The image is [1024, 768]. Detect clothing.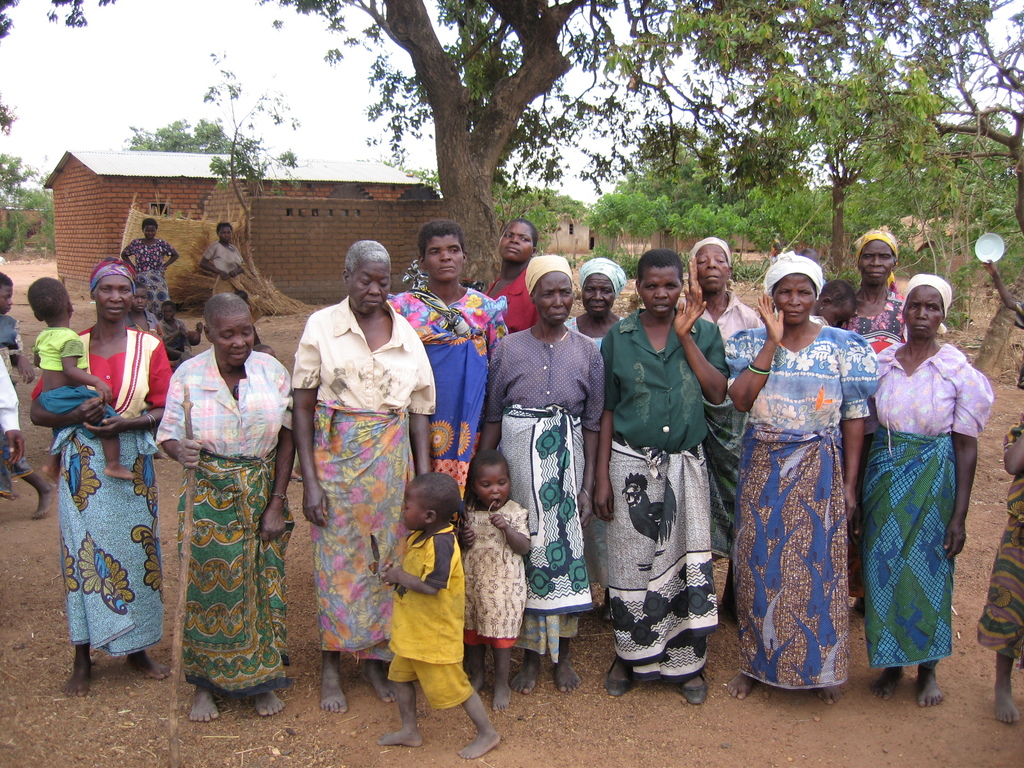
Detection: <box>123,237,167,315</box>.
